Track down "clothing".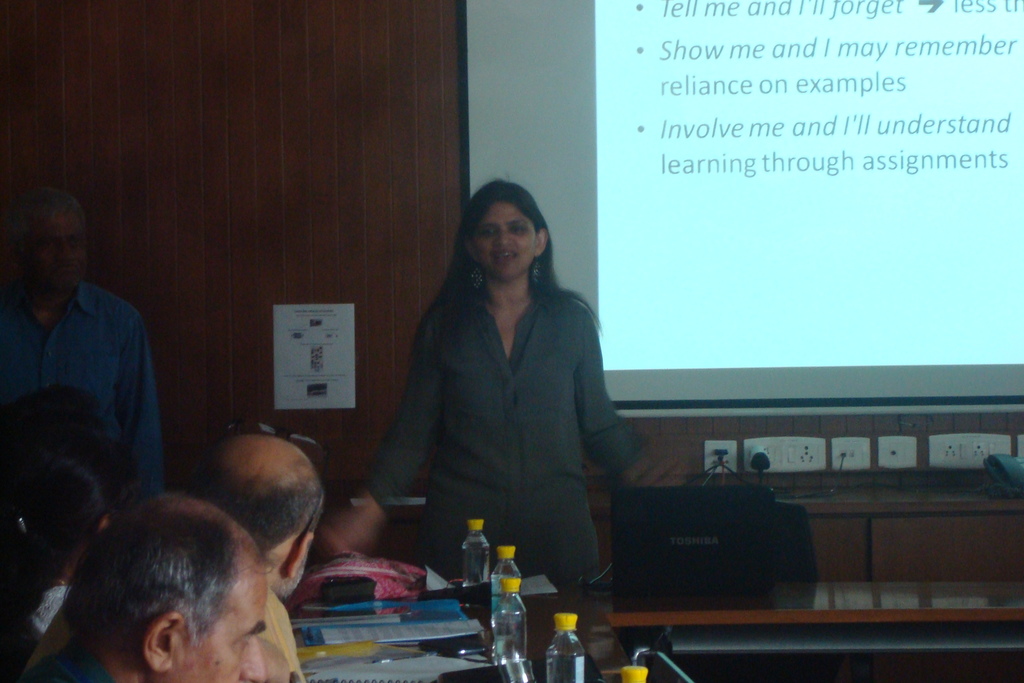
Tracked to crop(360, 186, 632, 577).
